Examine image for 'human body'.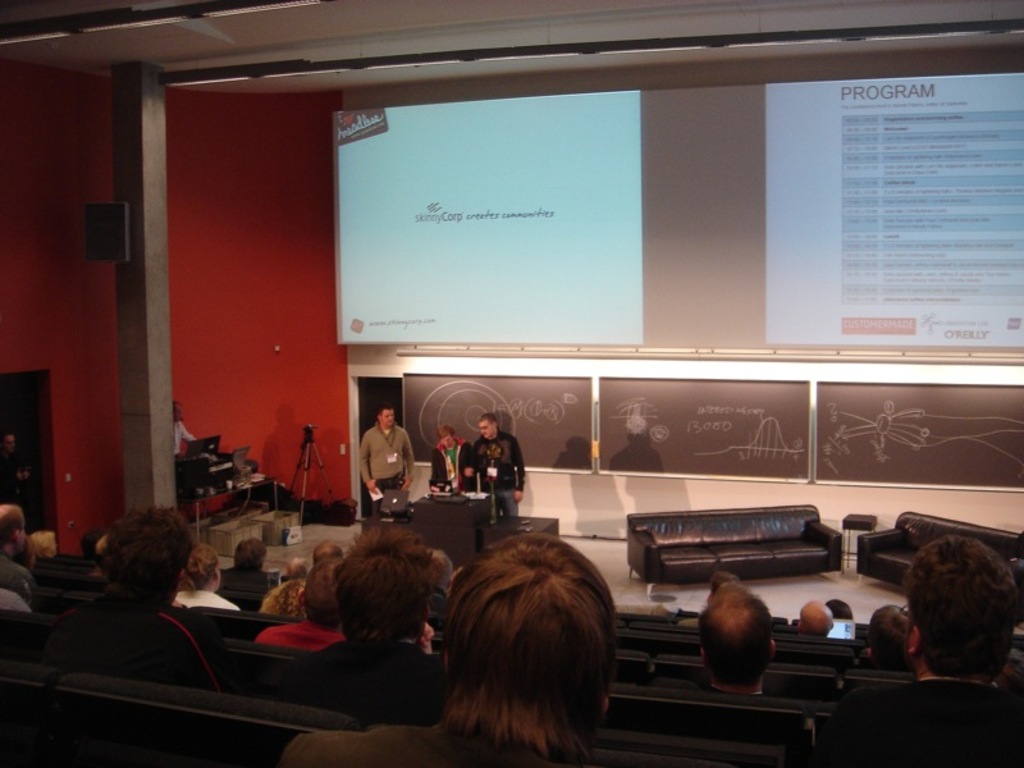
Examination result: box(794, 599, 832, 635).
